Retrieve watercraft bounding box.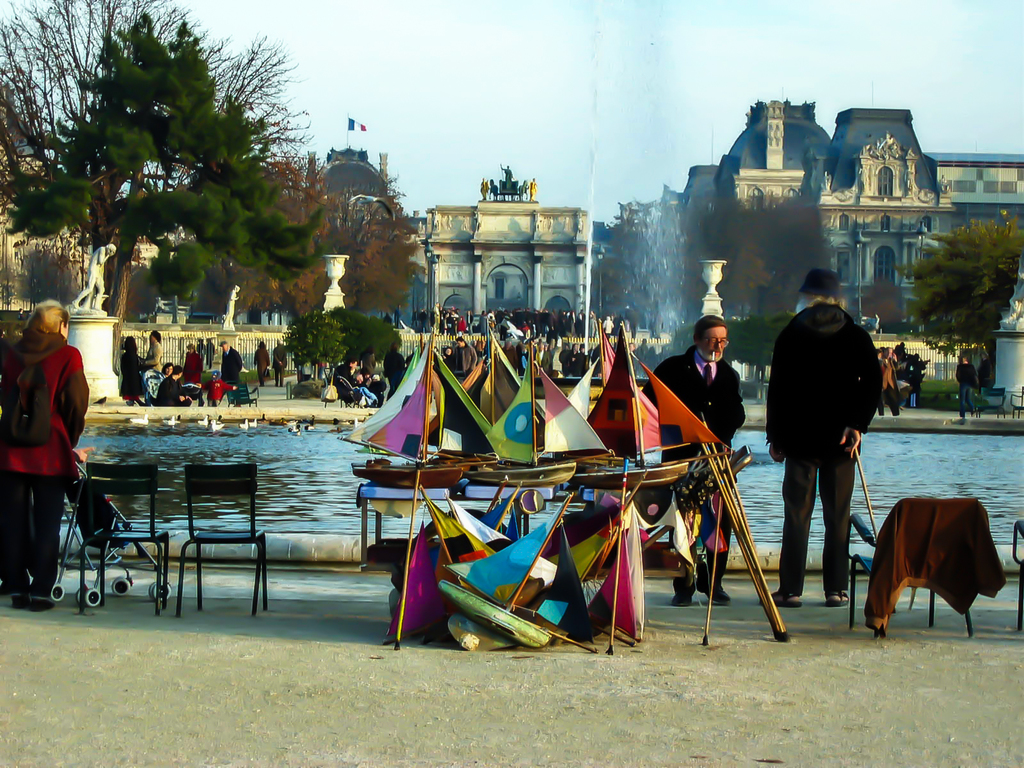
Bounding box: 354 324 463 483.
